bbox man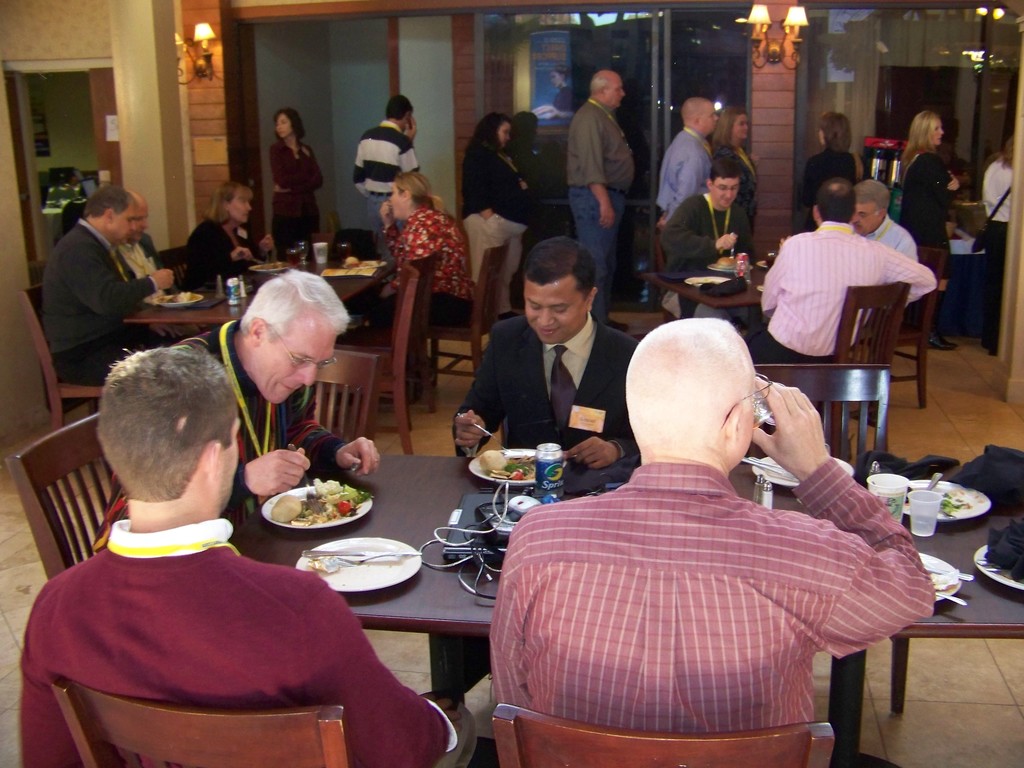
left=662, top=158, right=748, bottom=318
